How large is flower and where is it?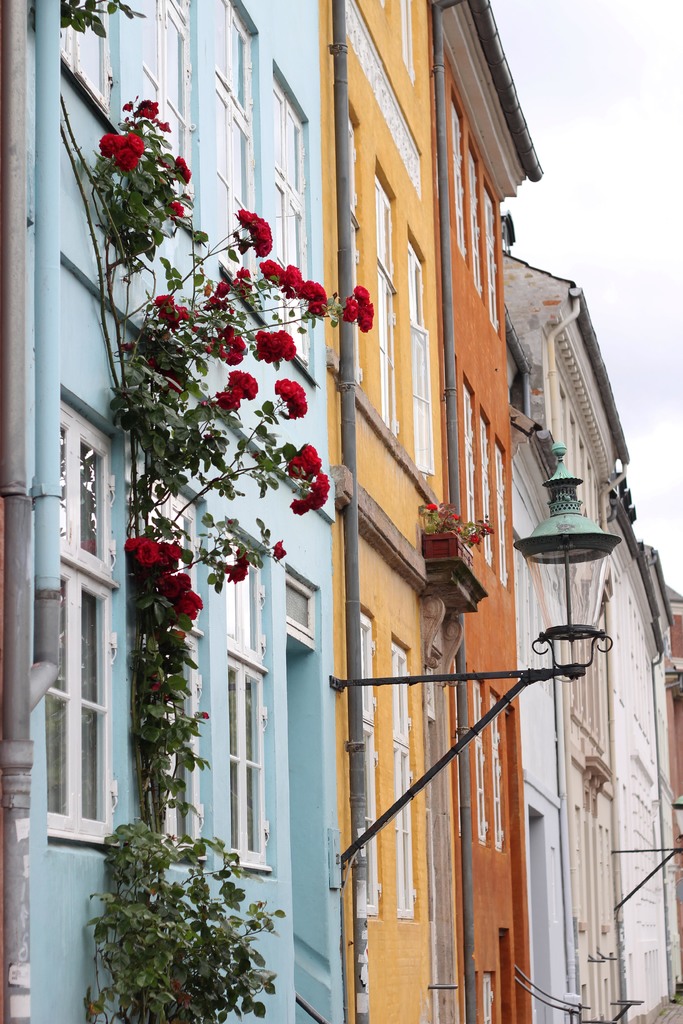
Bounding box: BBox(163, 376, 181, 392).
